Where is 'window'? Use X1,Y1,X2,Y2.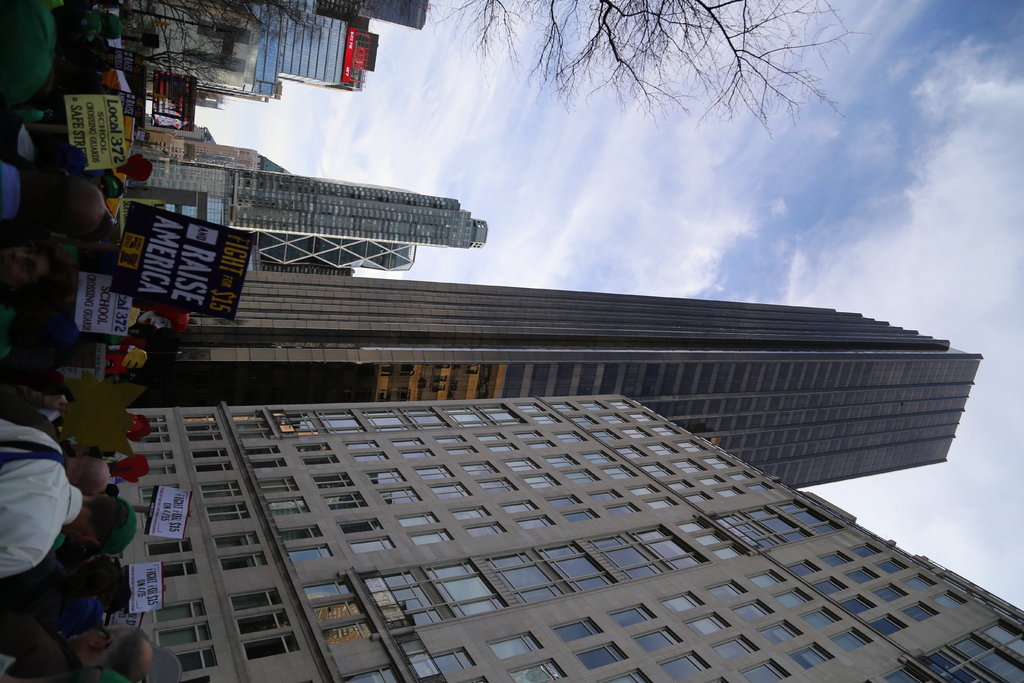
425,555,509,614.
